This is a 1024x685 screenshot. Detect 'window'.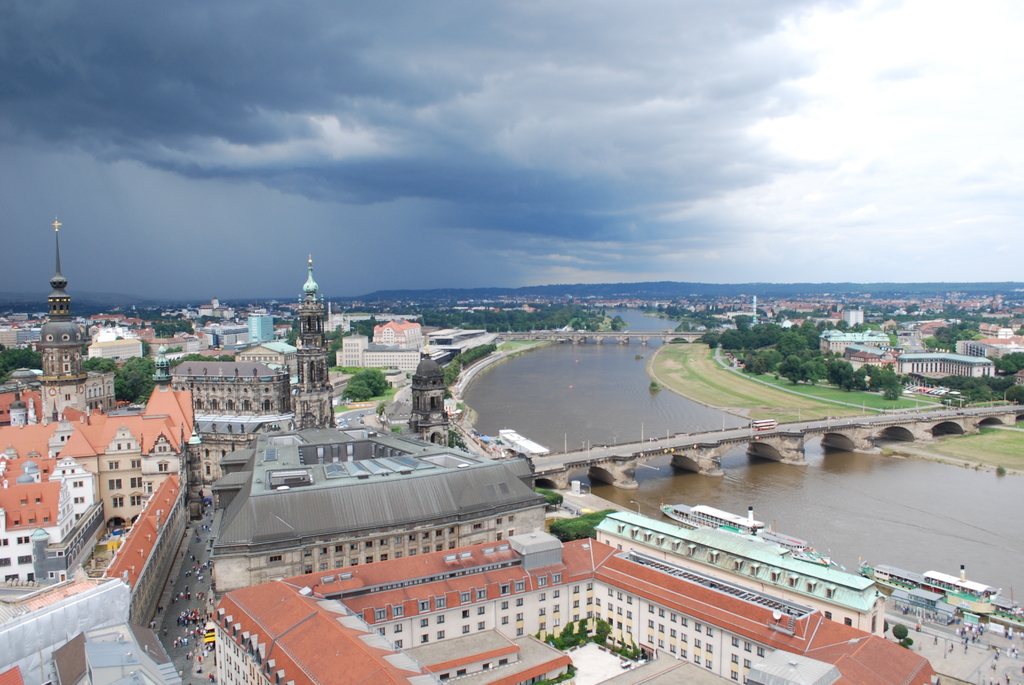
bbox(419, 615, 433, 631).
